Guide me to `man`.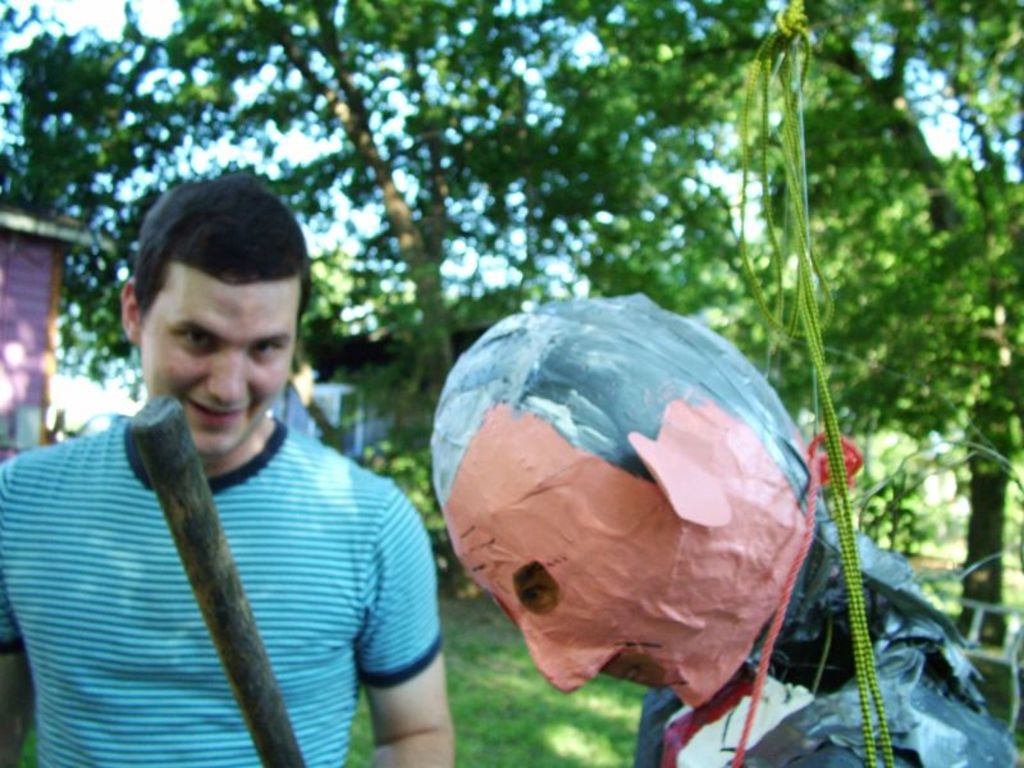
Guidance: (left=26, top=201, right=453, bottom=753).
